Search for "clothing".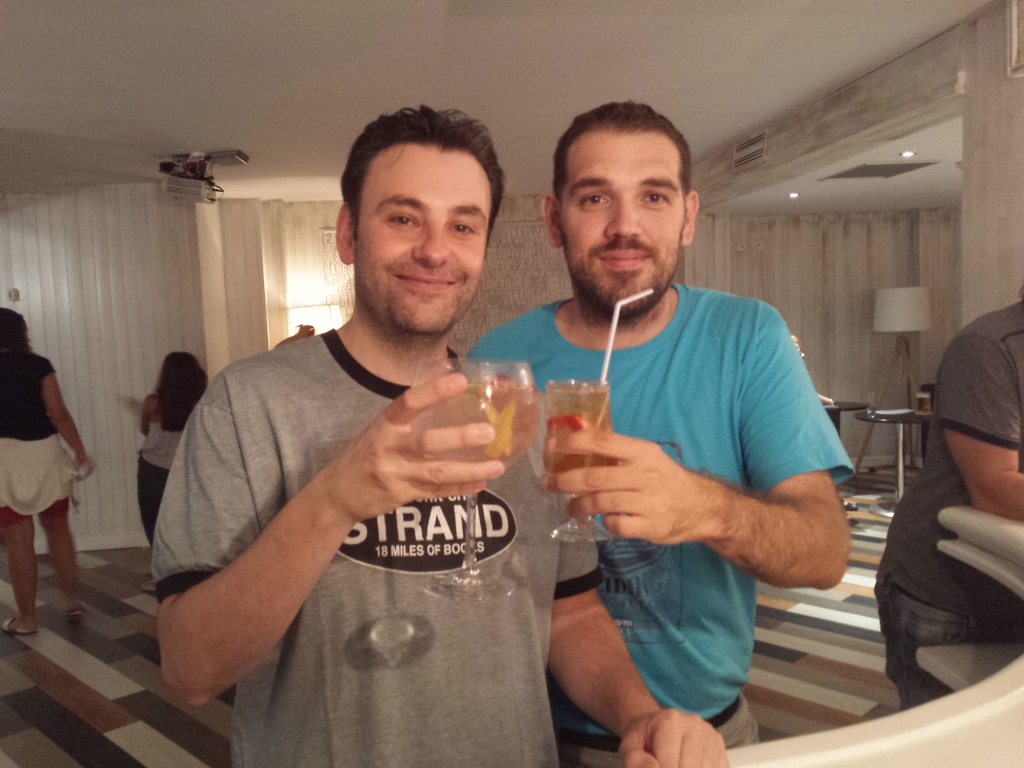
Found at bbox(879, 295, 1023, 712).
